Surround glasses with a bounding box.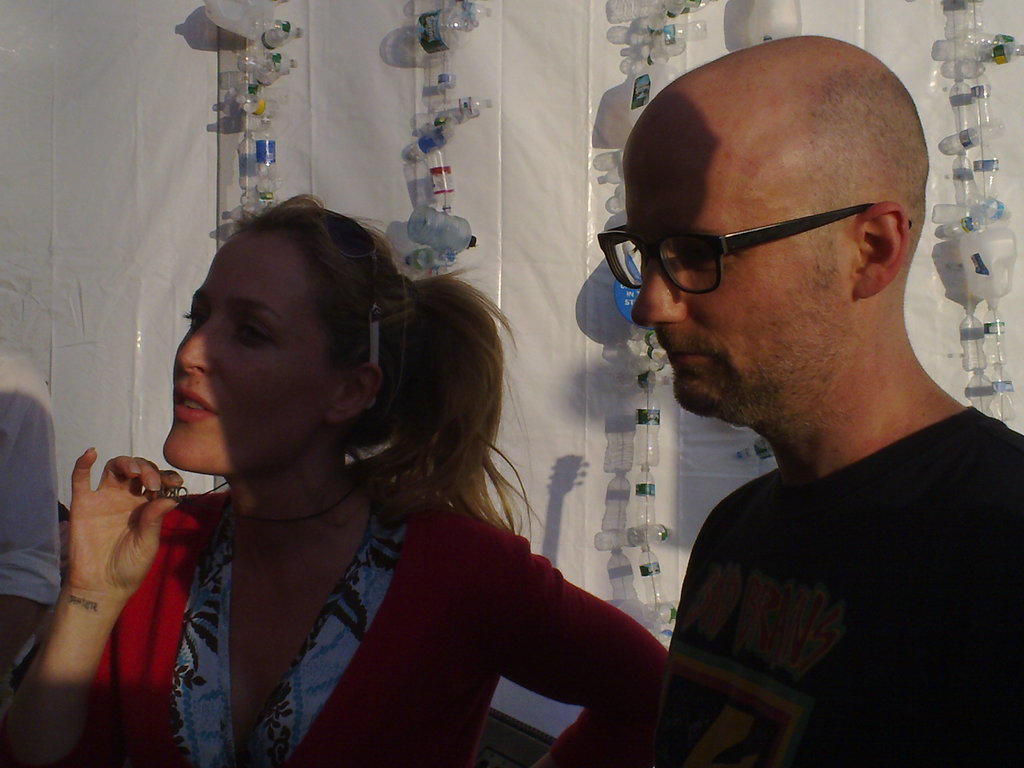
[x1=616, y1=191, x2=911, y2=284].
